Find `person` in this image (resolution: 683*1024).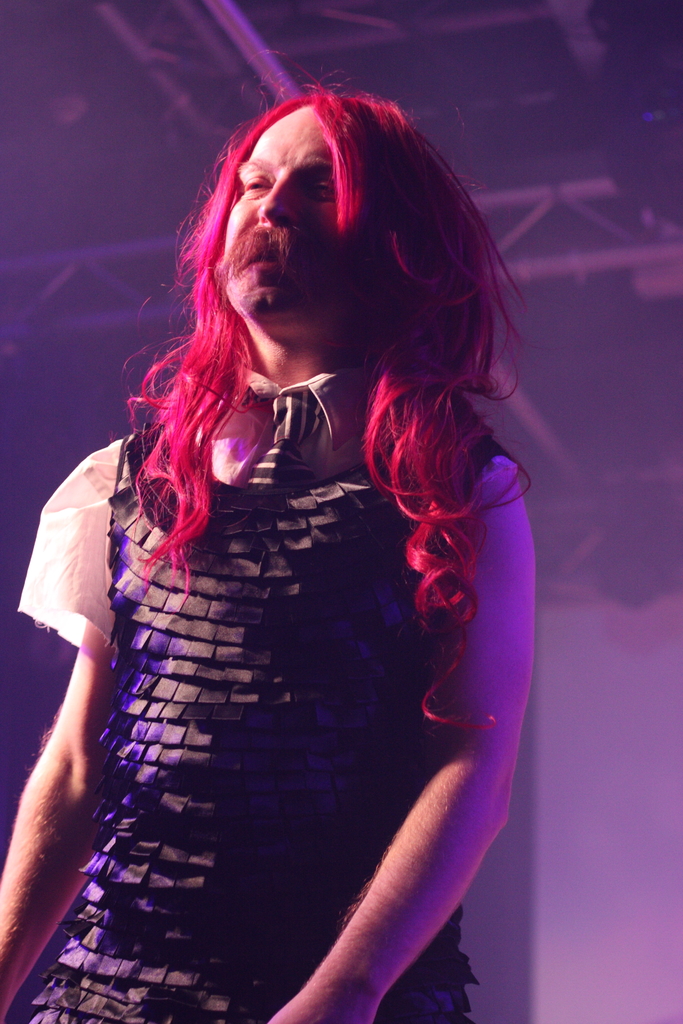
locate(51, 52, 566, 1023).
